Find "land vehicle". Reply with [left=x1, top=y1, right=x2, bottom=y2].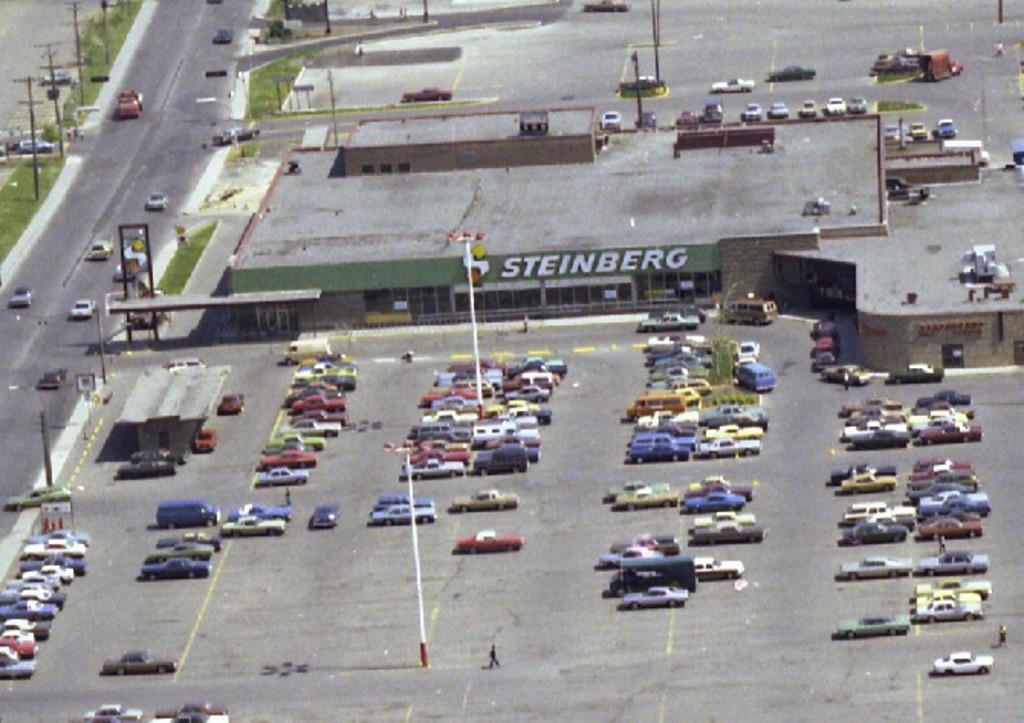
[left=608, top=530, right=683, bottom=556].
